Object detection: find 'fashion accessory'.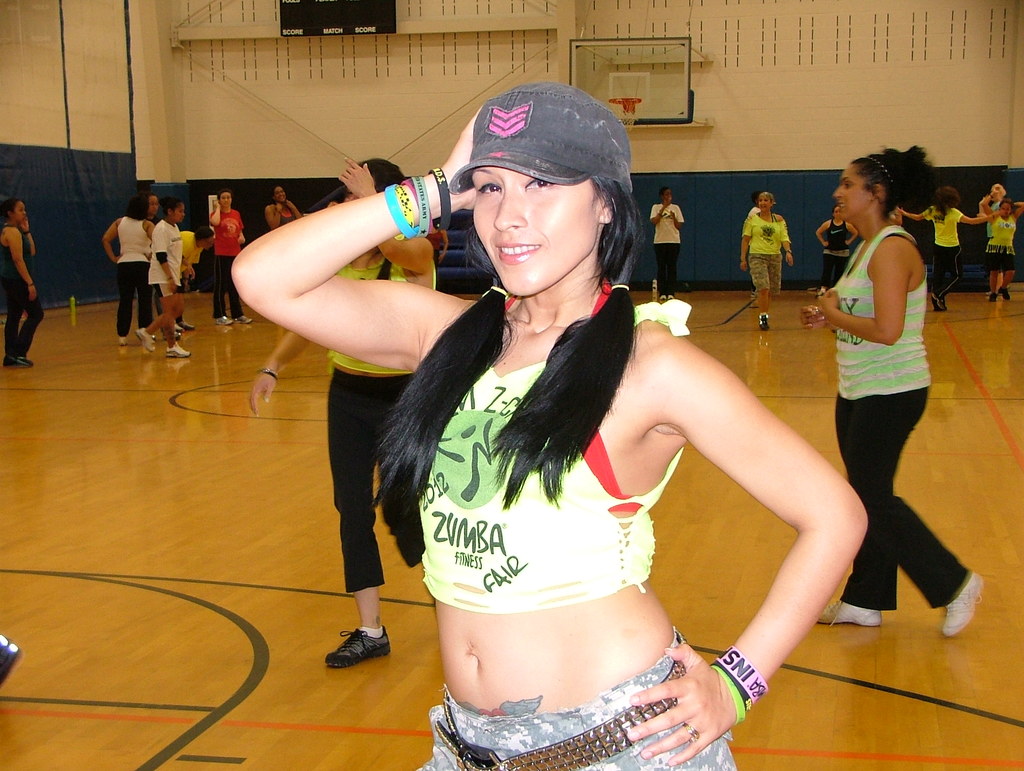
<bbox>397, 186, 415, 246</bbox>.
